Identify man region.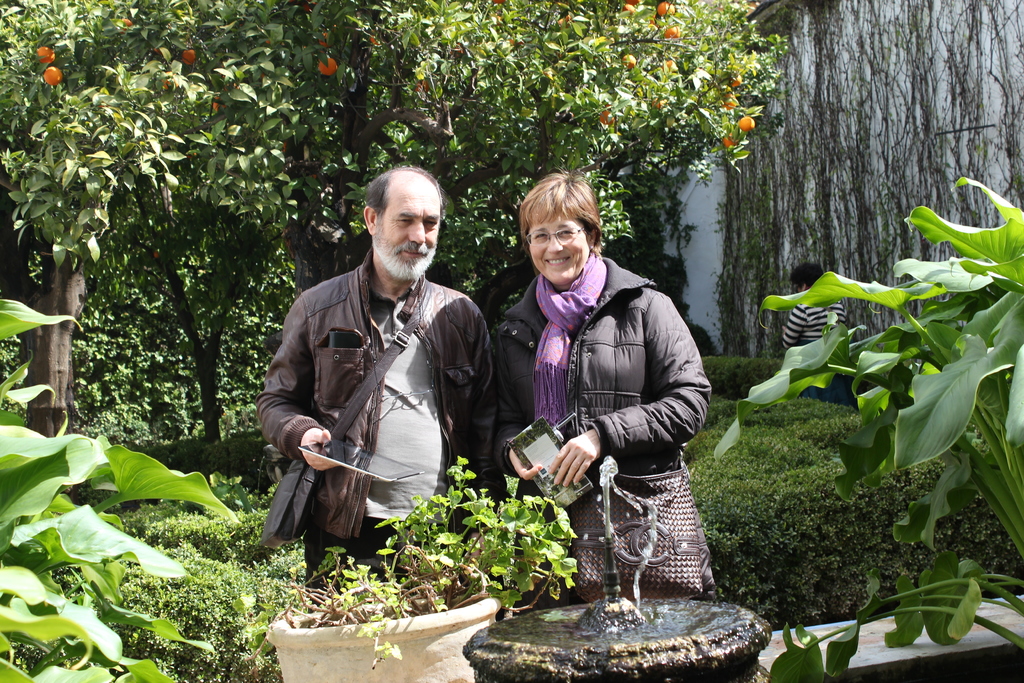
Region: <box>260,161,490,591</box>.
